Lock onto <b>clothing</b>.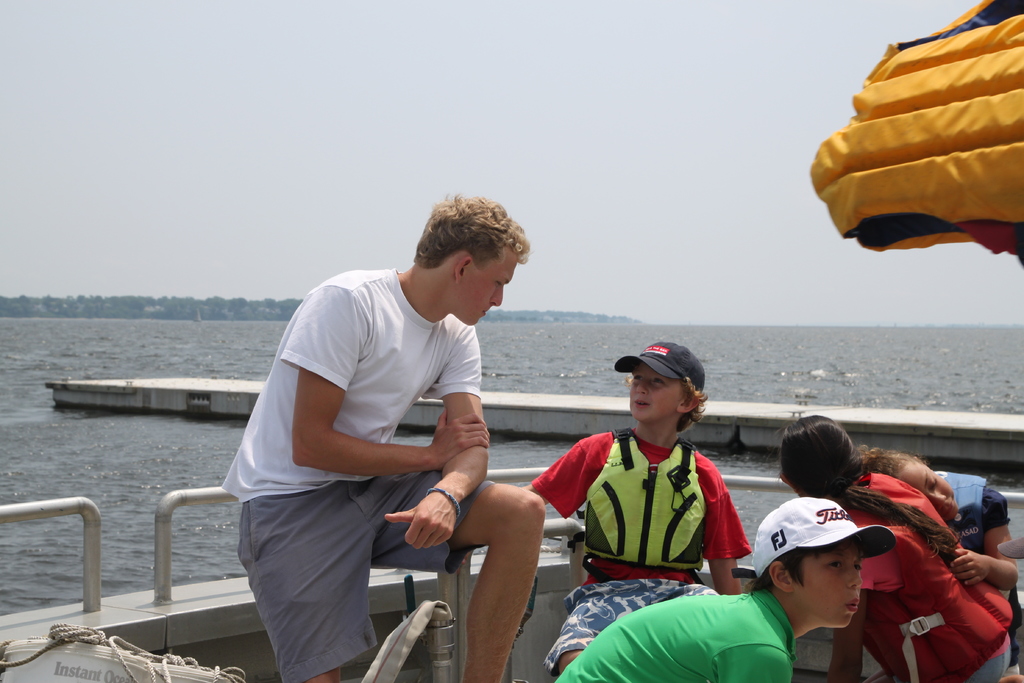
Locked: left=855, top=471, right=1010, bottom=682.
